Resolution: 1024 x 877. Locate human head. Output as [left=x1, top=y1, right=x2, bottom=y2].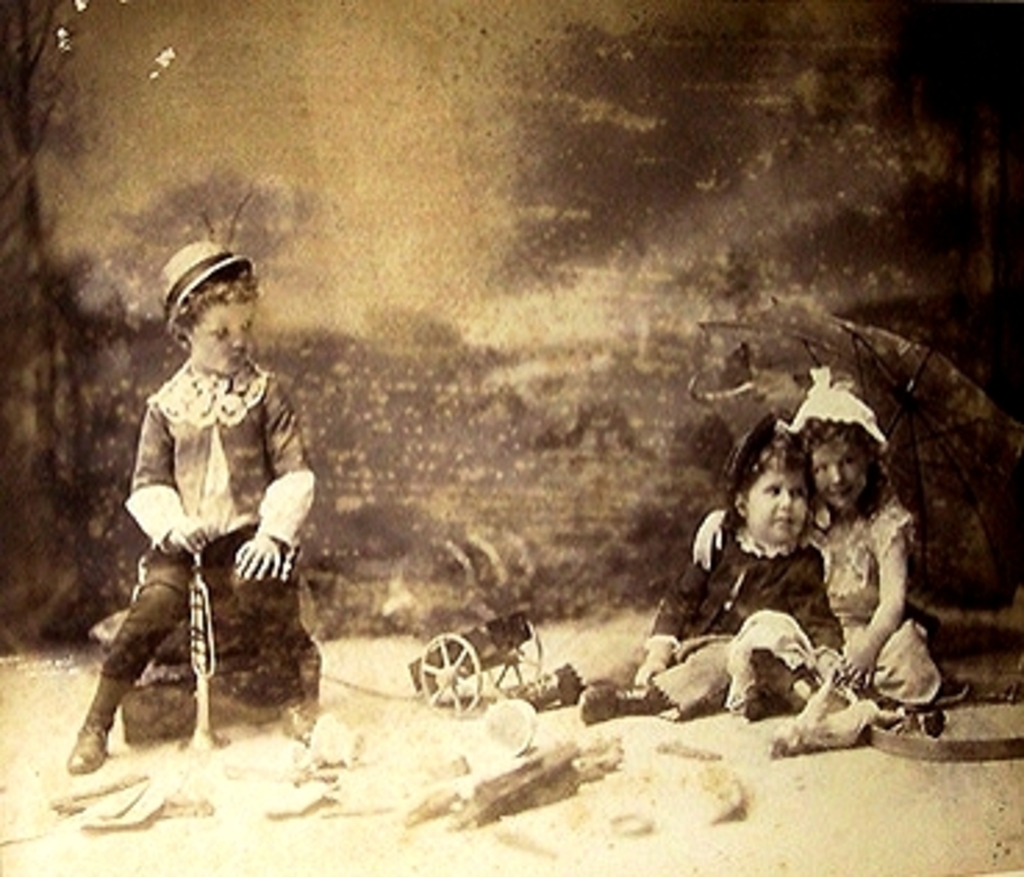
[left=802, top=389, right=882, bottom=508].
